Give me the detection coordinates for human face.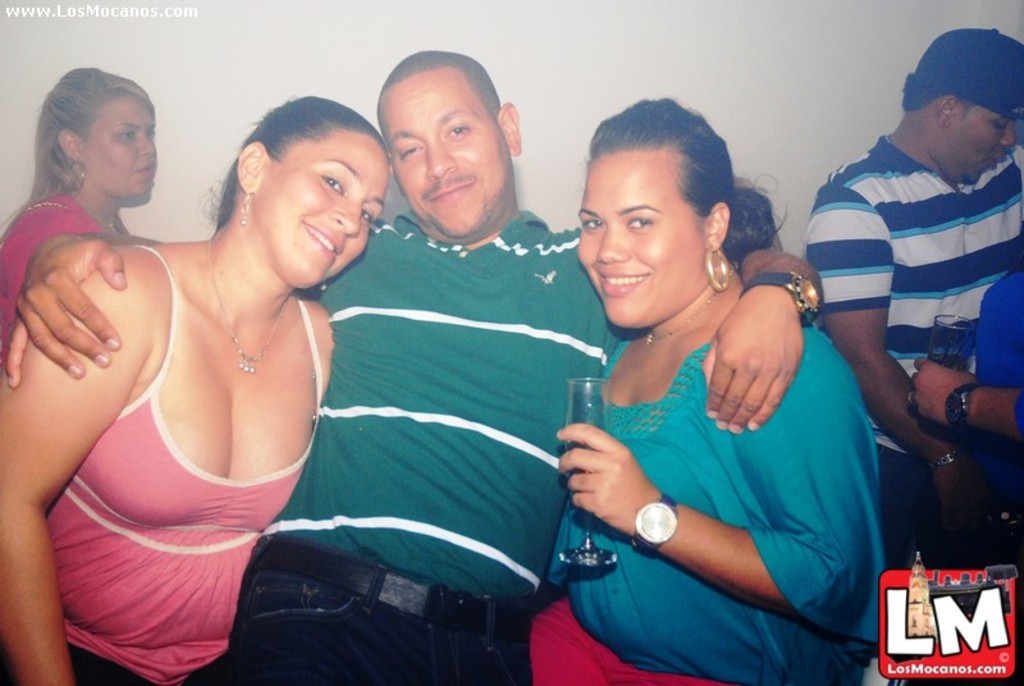
<region>940, 100, 1012, 184</region>.
